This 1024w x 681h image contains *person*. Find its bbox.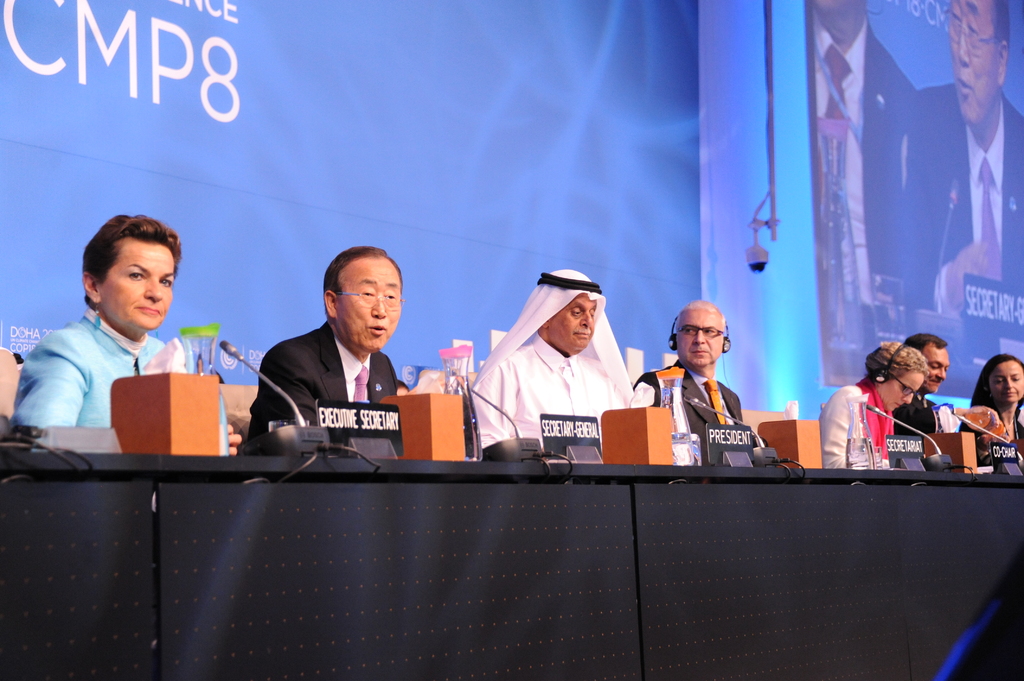
rect(804, 0, 915, 377).
